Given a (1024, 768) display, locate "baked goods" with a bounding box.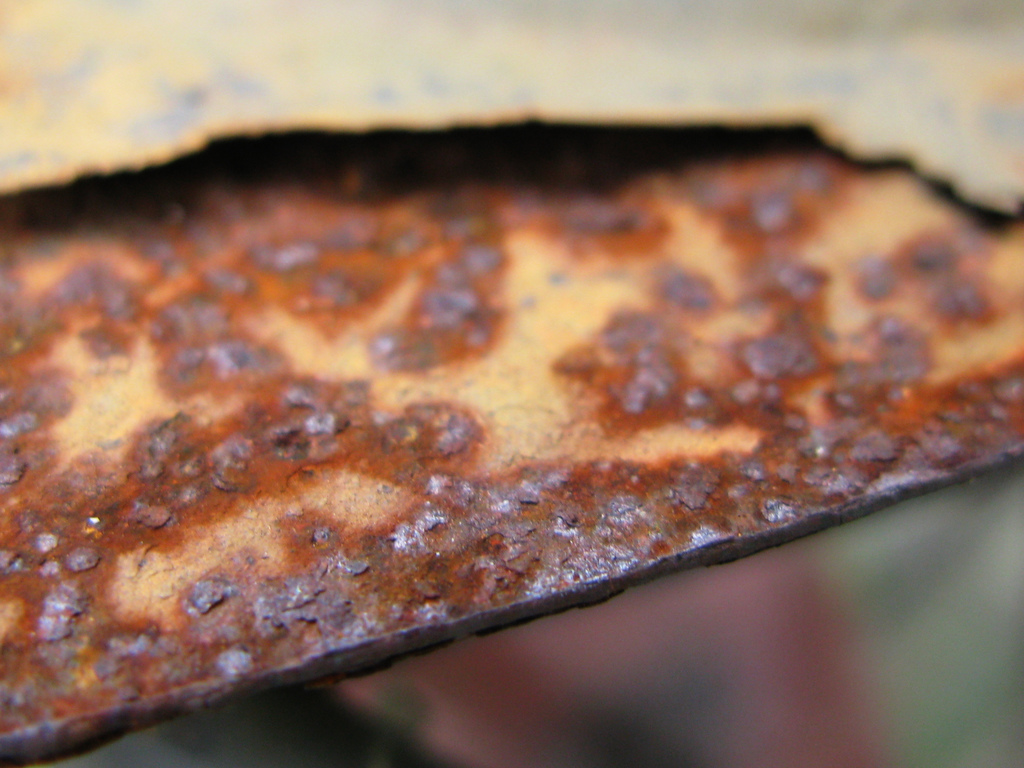
Located: (x1=0, y1=127, x2=1023, y2=747).
